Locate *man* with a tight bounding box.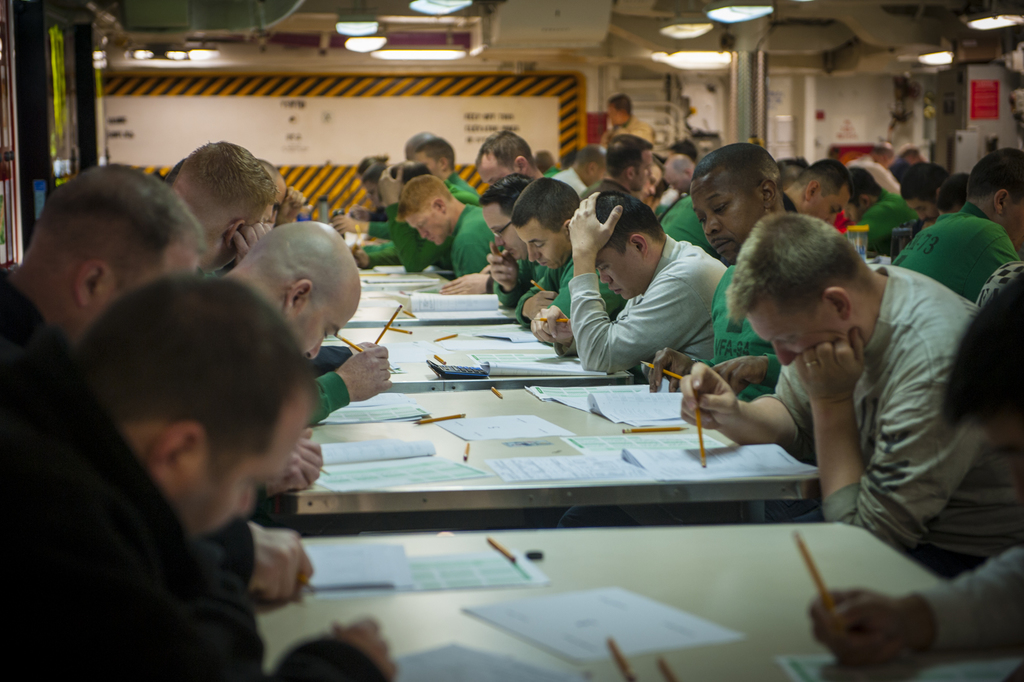
[584, 131, 659, 208].
